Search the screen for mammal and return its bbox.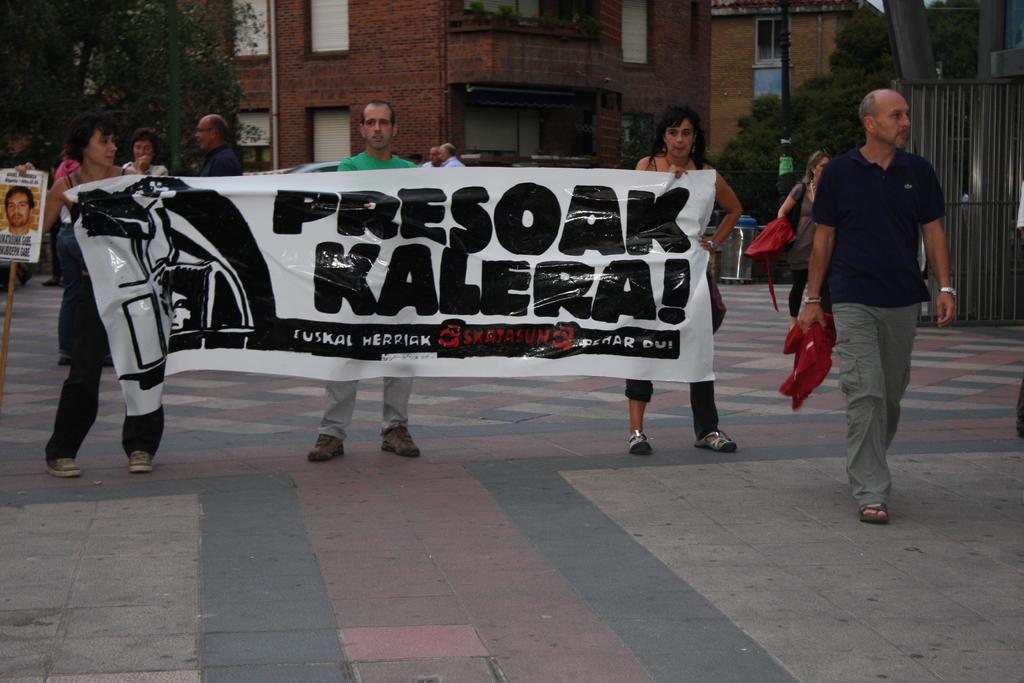
Found: Rect(15, 111, 166, 477).
